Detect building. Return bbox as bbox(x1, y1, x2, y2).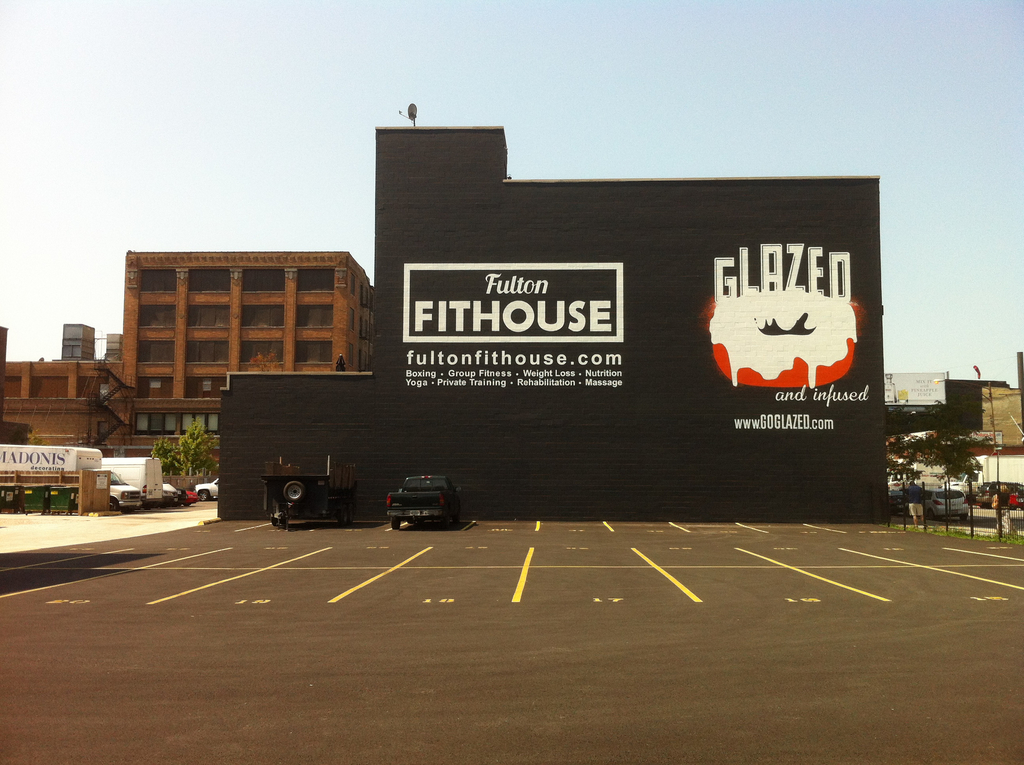
bbox(0, 246, 376, 484).
